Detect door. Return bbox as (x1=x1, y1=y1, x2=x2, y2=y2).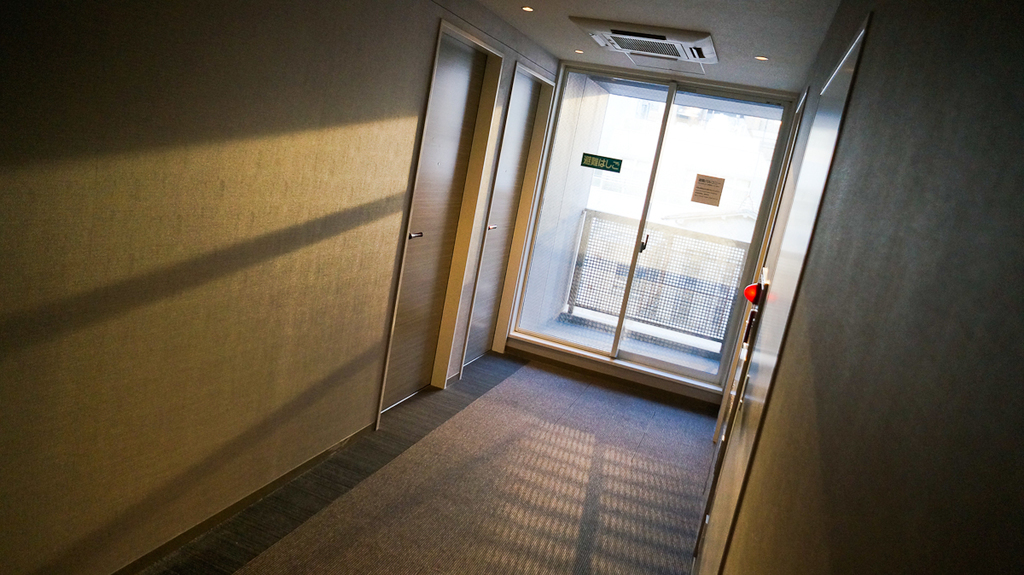
(x1=375, y1=37, x2=491, y2=420).
